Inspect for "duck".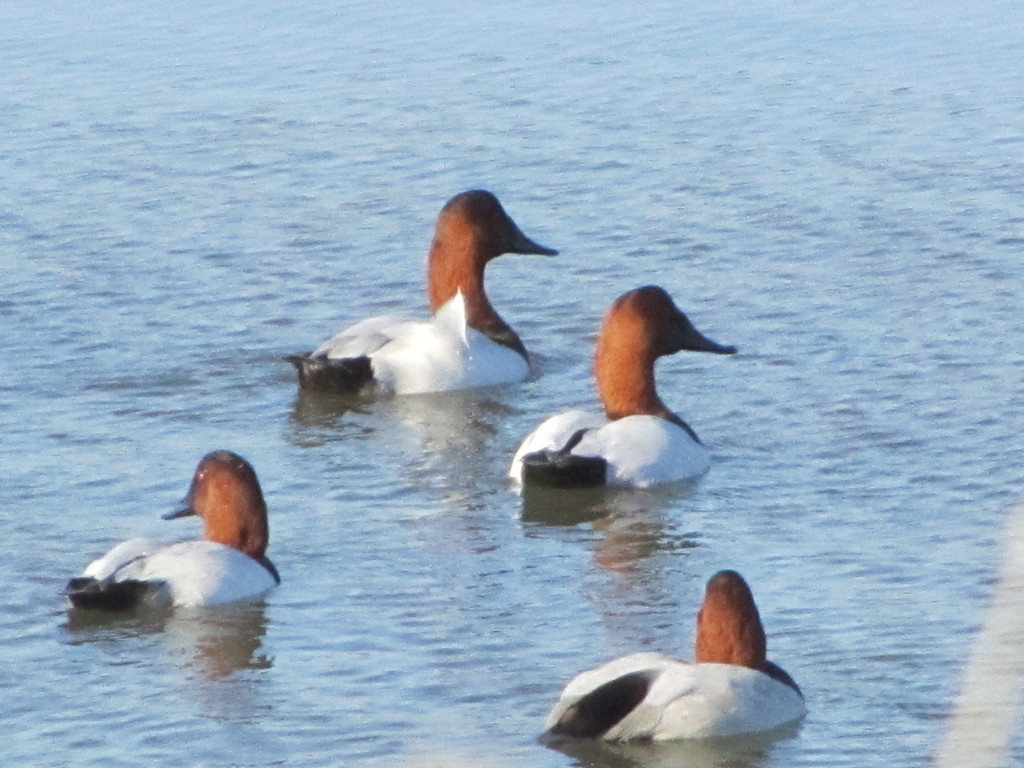
Inspection: (59, 451, 277, 630).
